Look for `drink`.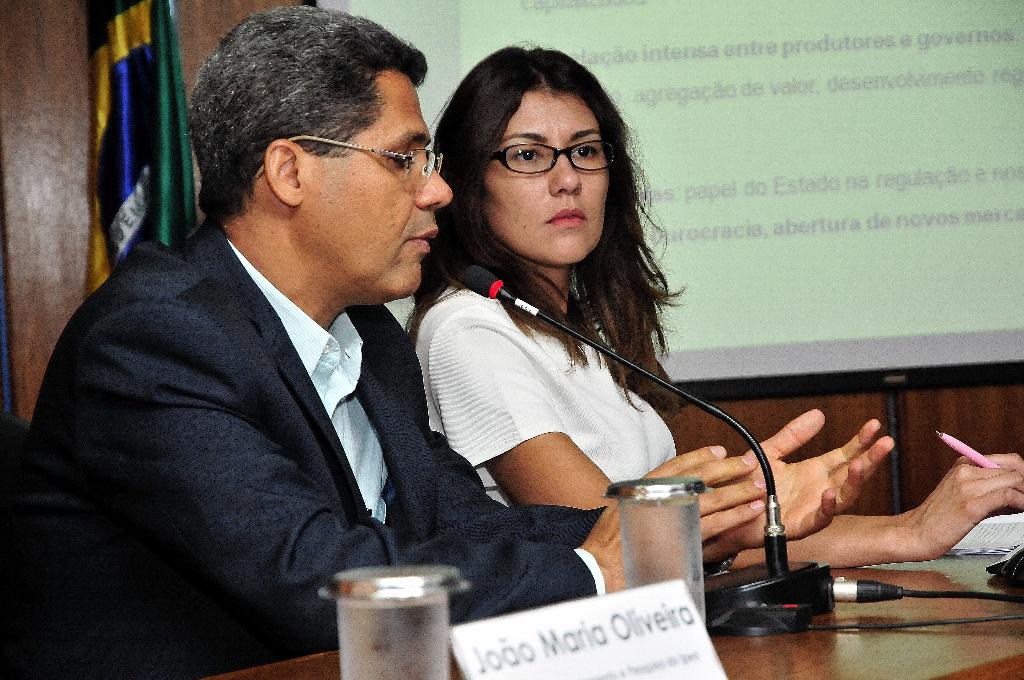
Found: <bbox>338, 599, 447, 679</bbox>.
